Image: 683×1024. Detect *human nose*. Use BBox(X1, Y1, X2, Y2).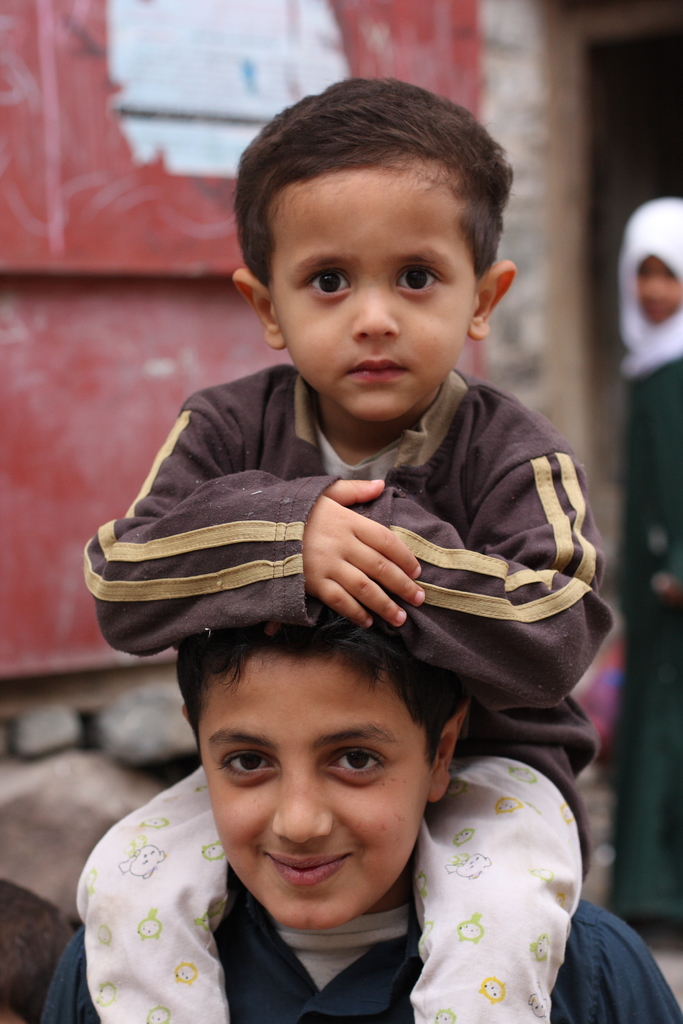
BBox(267, 767, 329, 842).
